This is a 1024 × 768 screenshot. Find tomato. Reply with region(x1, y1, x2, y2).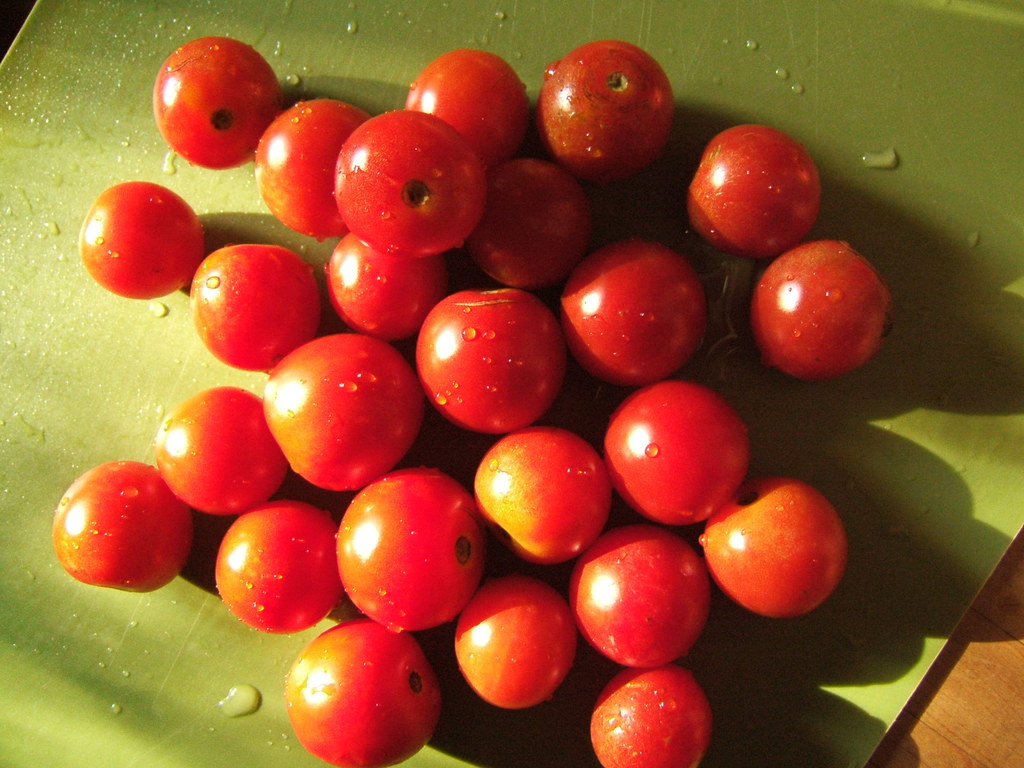
region(335, 467, 486, 632).
